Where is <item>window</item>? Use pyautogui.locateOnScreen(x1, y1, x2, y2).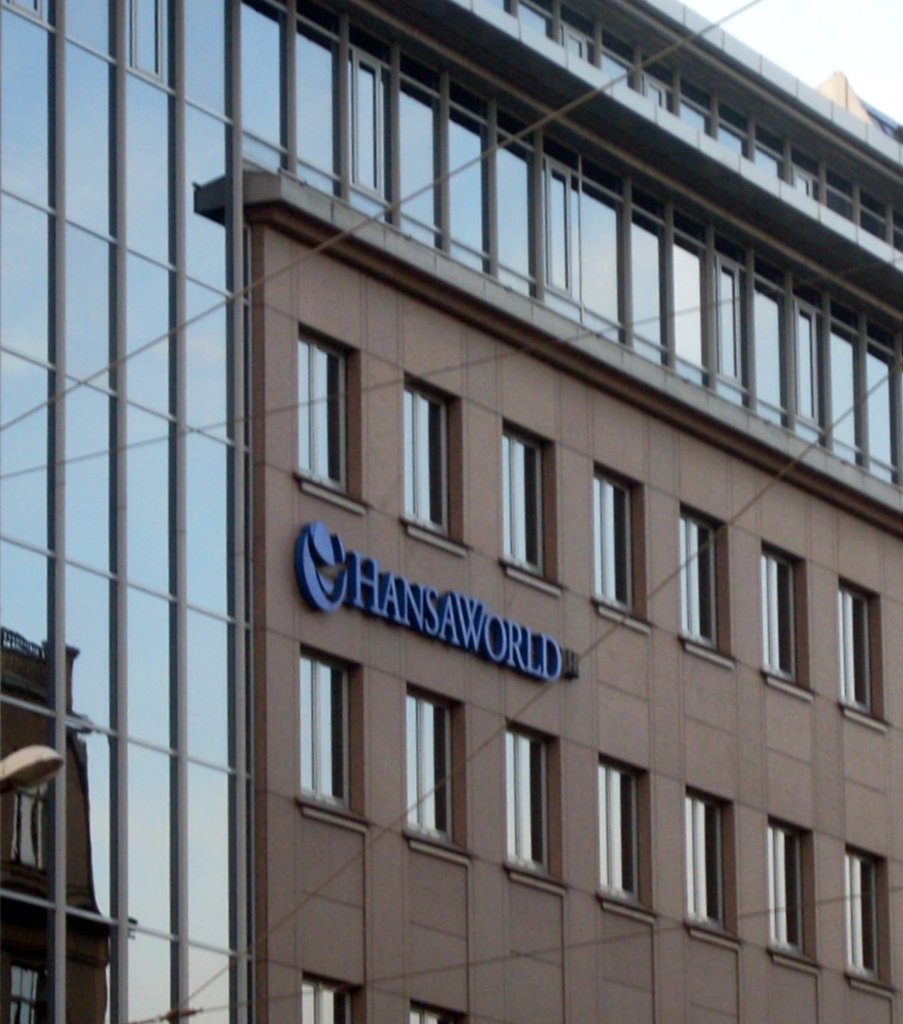
pyautogui.locateOnScreen(394, 371, 471, 559).
